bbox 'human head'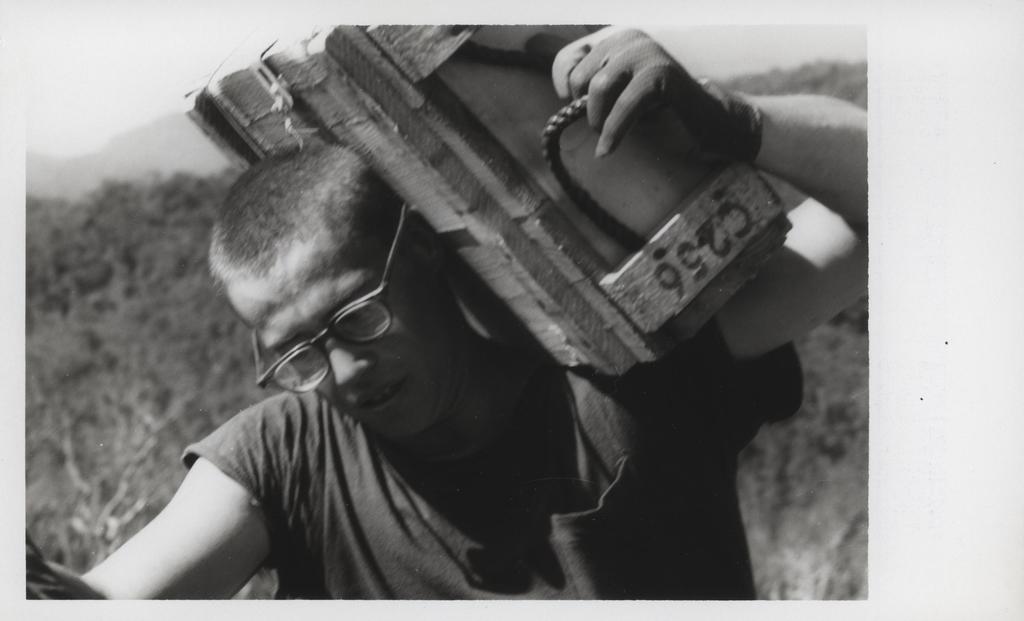
bbox(194, 163, 493, 451)
